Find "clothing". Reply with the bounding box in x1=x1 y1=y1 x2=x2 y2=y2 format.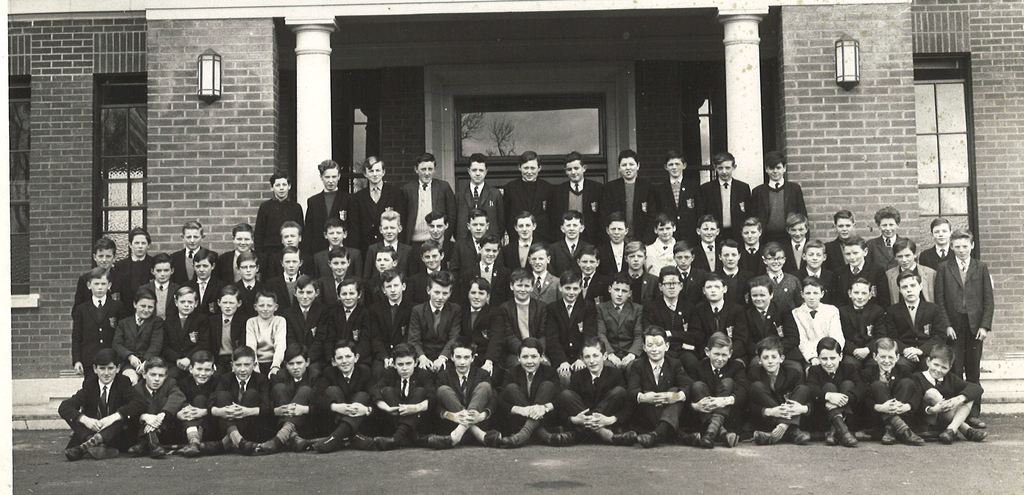
x1=556 y1=178 x2=608 y2=229.
